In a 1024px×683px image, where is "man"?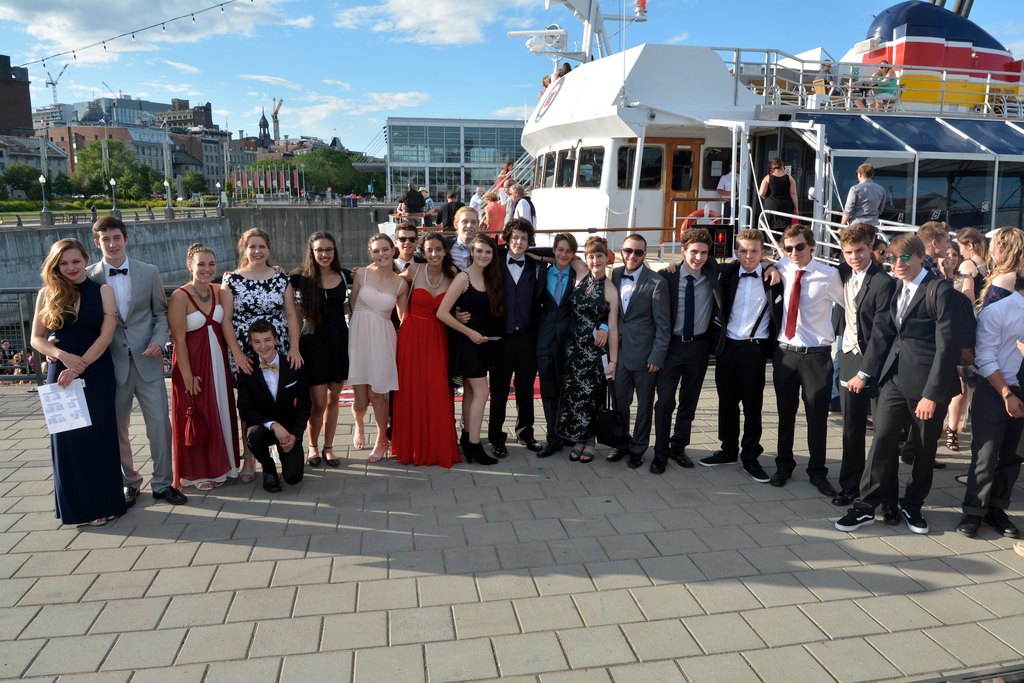
<region>711, 226, 776, 493</region>.
